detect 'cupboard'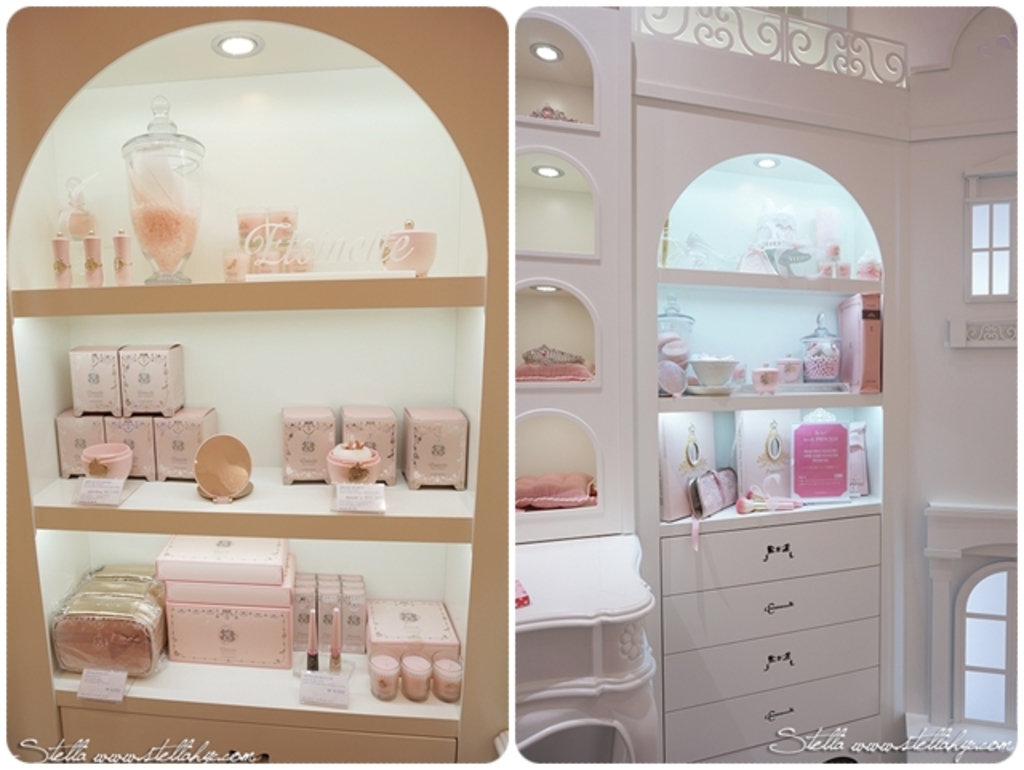
{"x1": 510, "y1": 10, "x2": 909, "y2": 768}
